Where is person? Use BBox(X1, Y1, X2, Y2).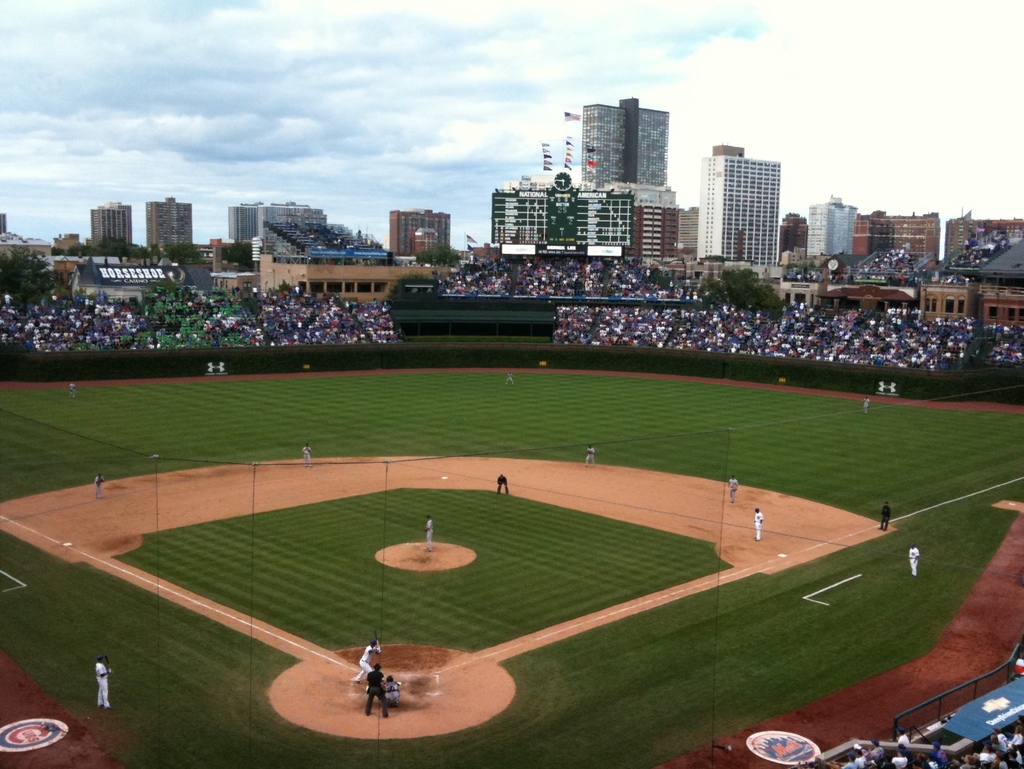
BBox(355, 640, 381, 692).
